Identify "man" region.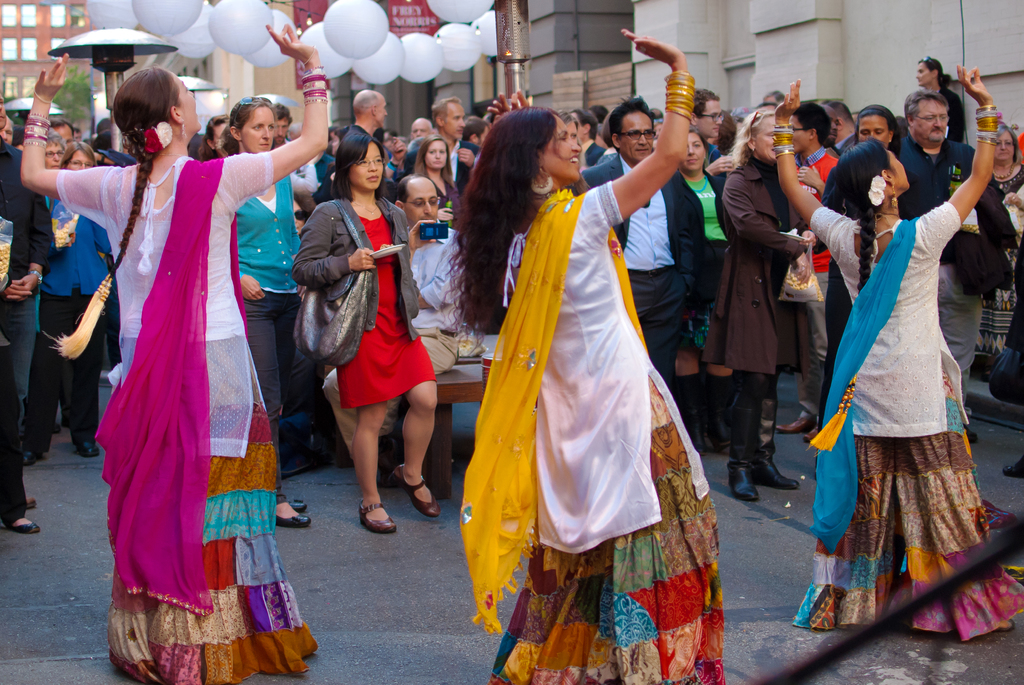
Region: rect(334, 89, 388, 197).
